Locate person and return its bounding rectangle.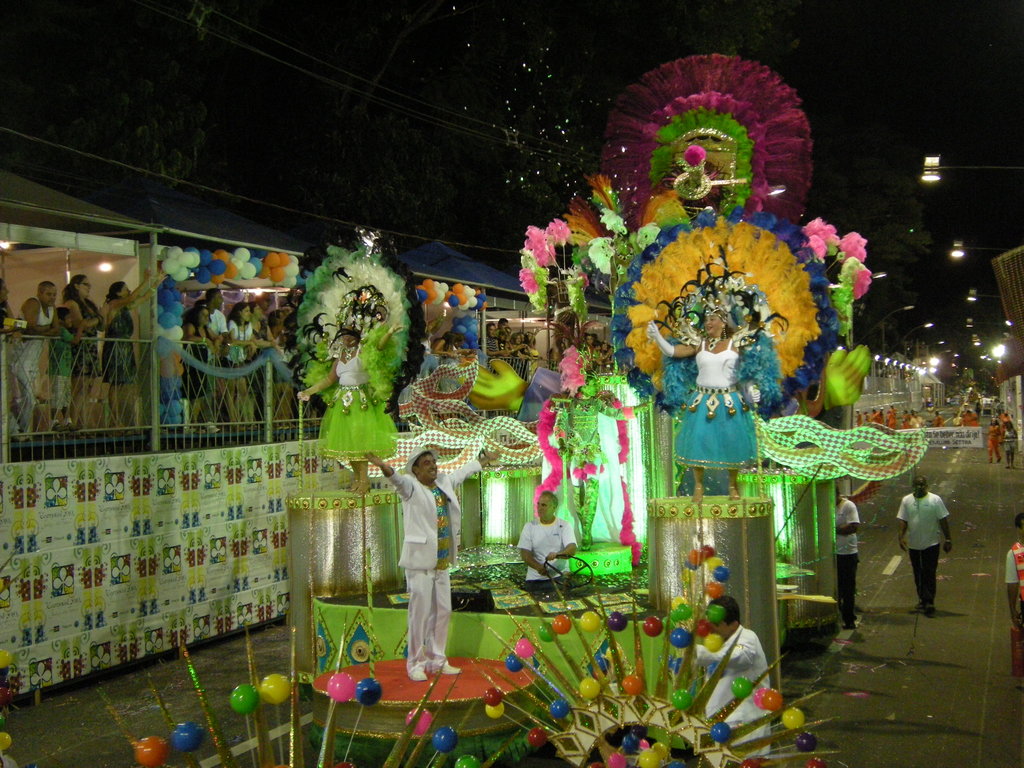
l=62, t=277, r=107, b=419.
